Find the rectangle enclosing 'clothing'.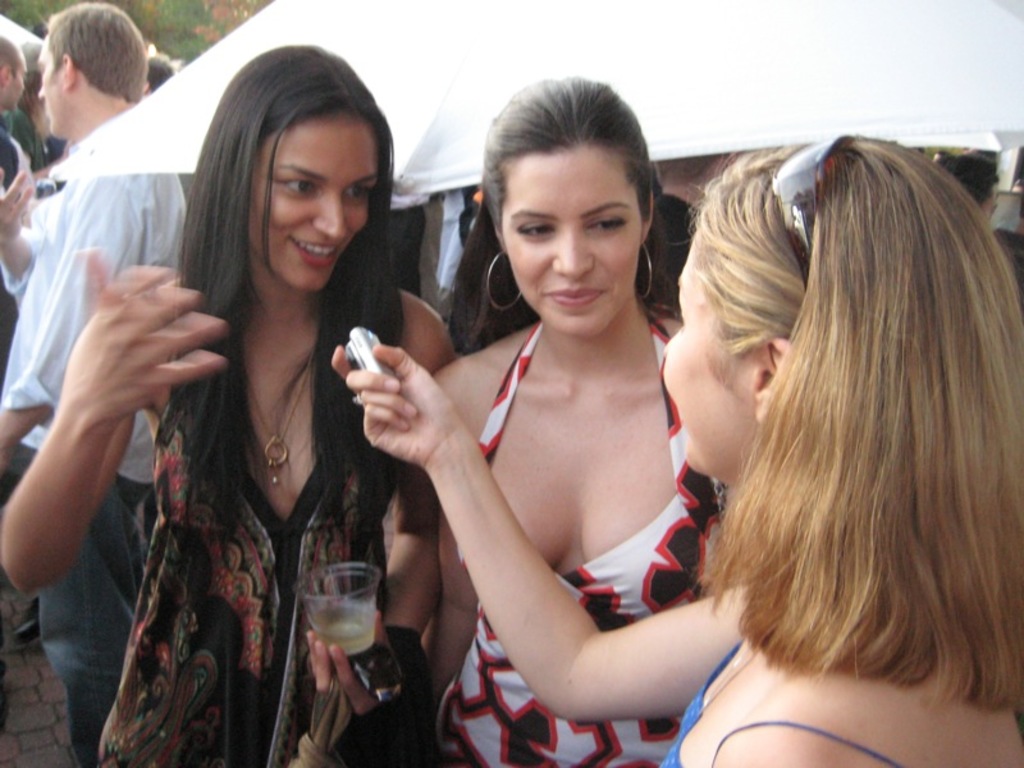
box(649, 186, 718, 310).
